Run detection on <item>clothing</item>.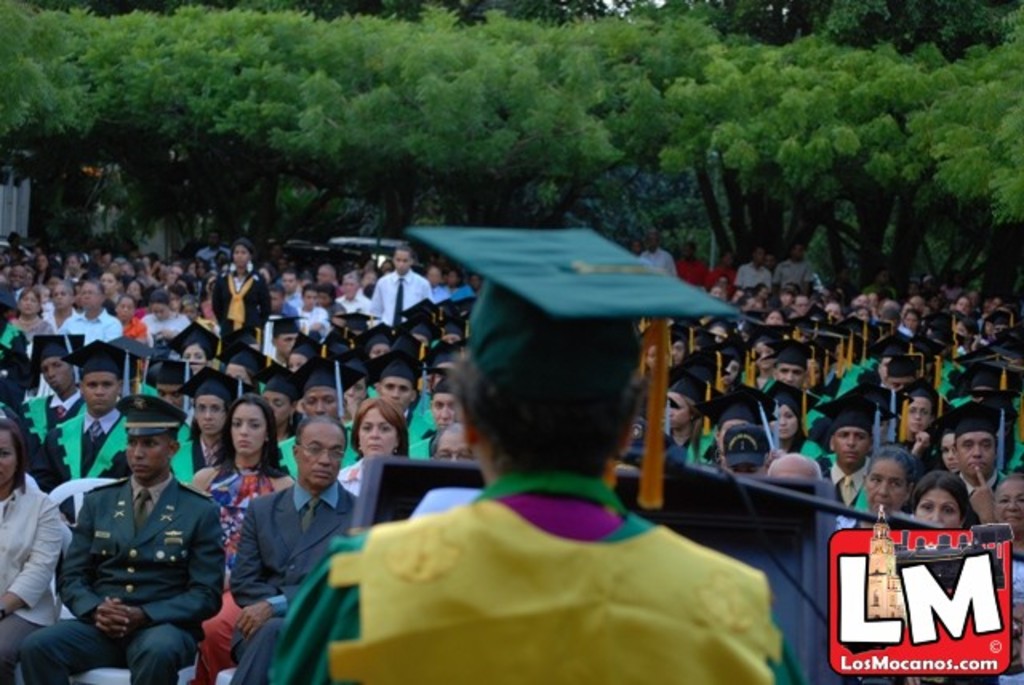
Result: bbox(206, 267, 261, 363).
